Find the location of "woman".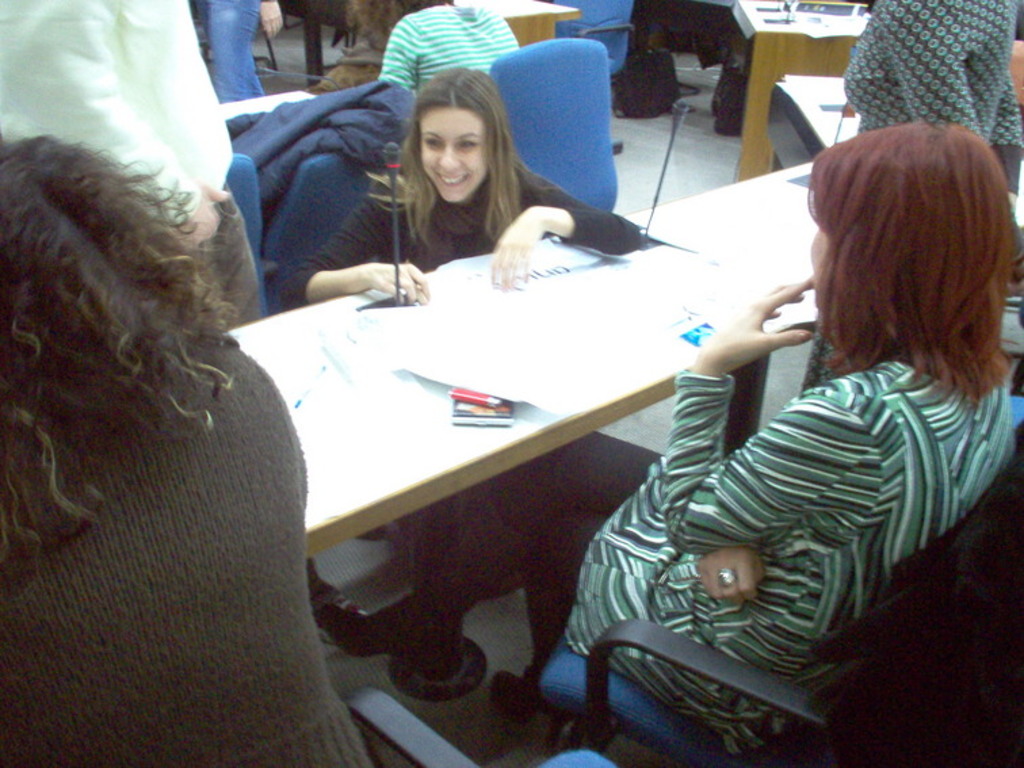
Location: [x1=0, y1=133, x2=374, y2=767].
